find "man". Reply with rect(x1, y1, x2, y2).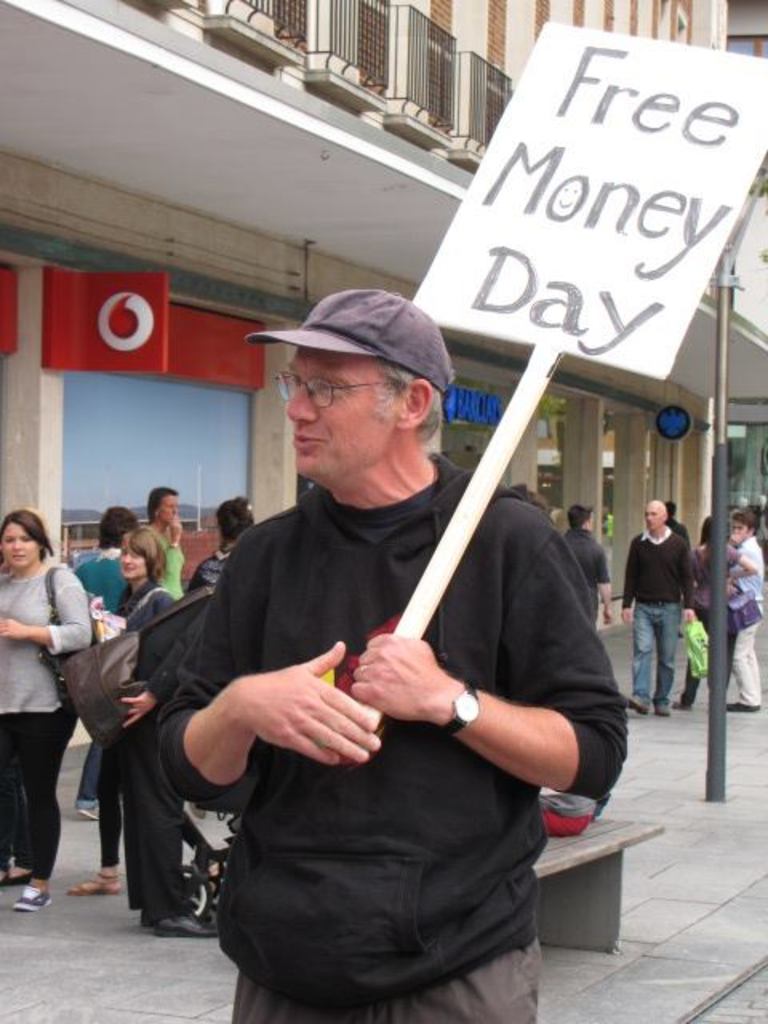
rect(565, 510, 627, 661).
